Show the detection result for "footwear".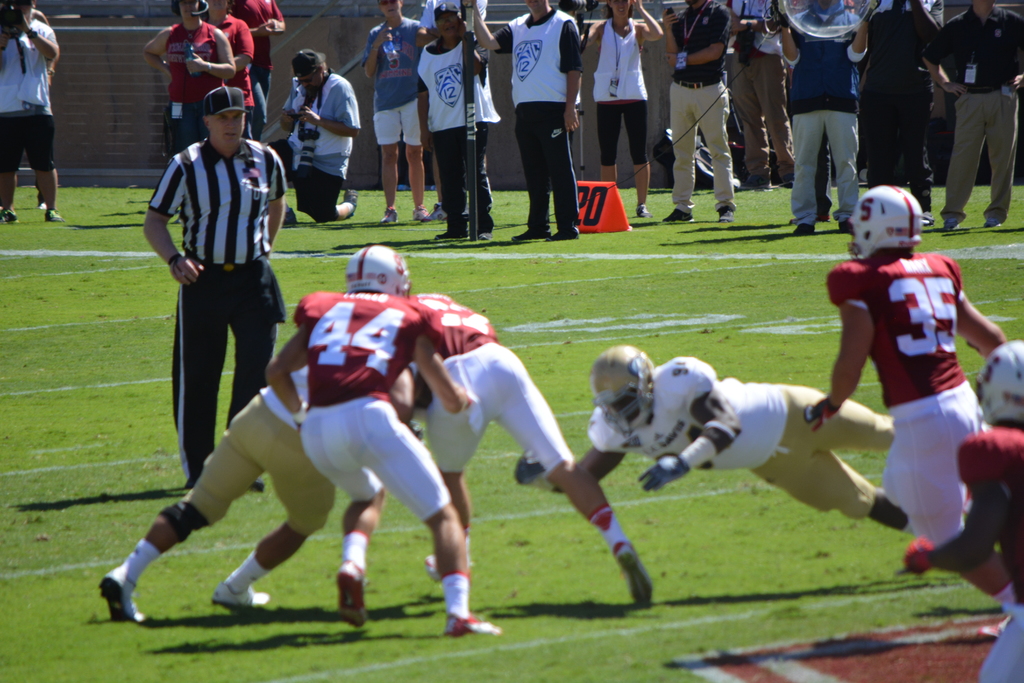
[944,217,957,231].
